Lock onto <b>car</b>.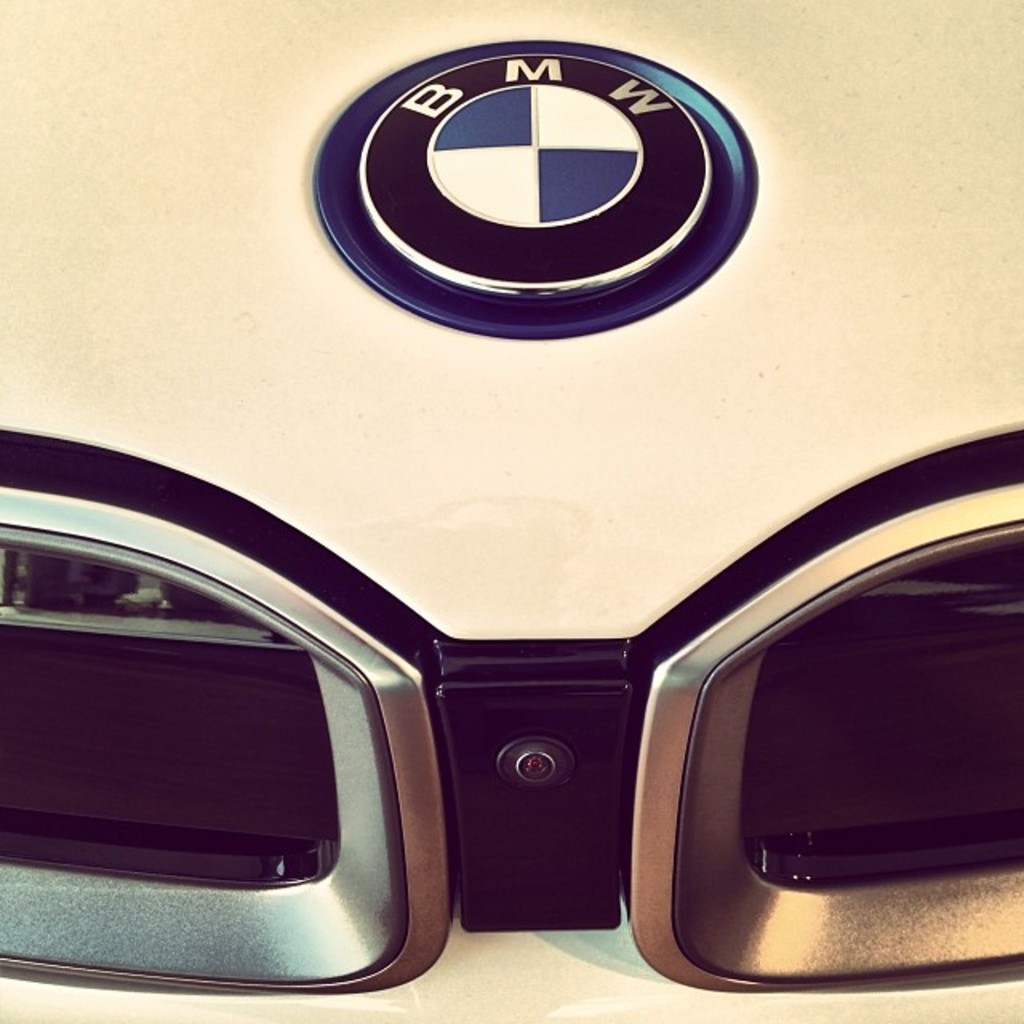
Locked: (x1=0, y1=0, x2=1022, y2=1022).
